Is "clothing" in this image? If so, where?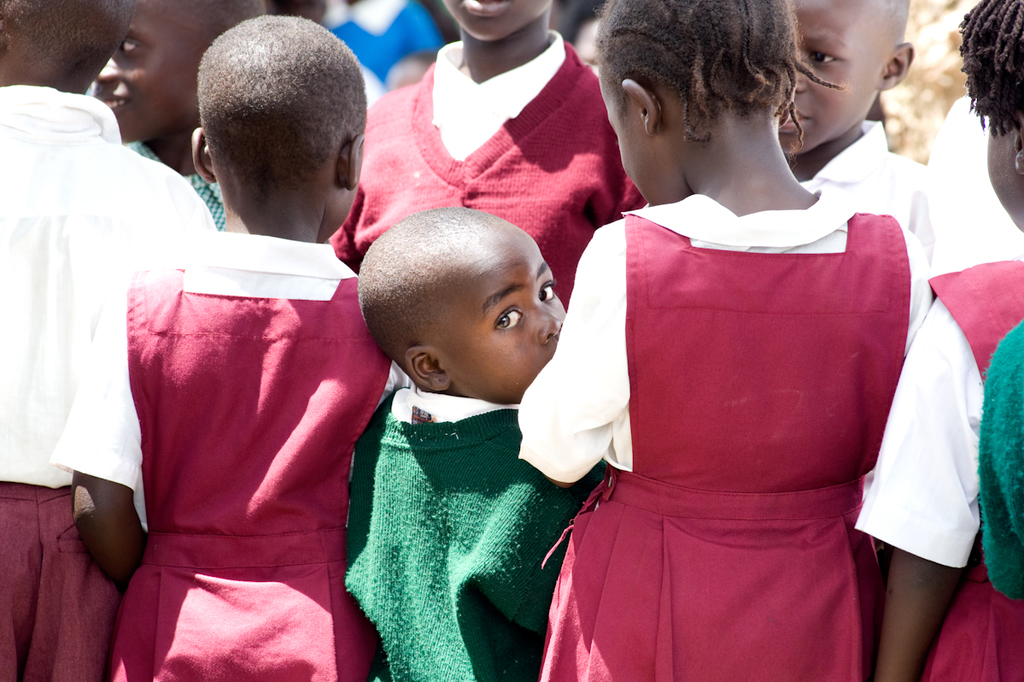
Yes, at crop(332, 26, 653, 315).
